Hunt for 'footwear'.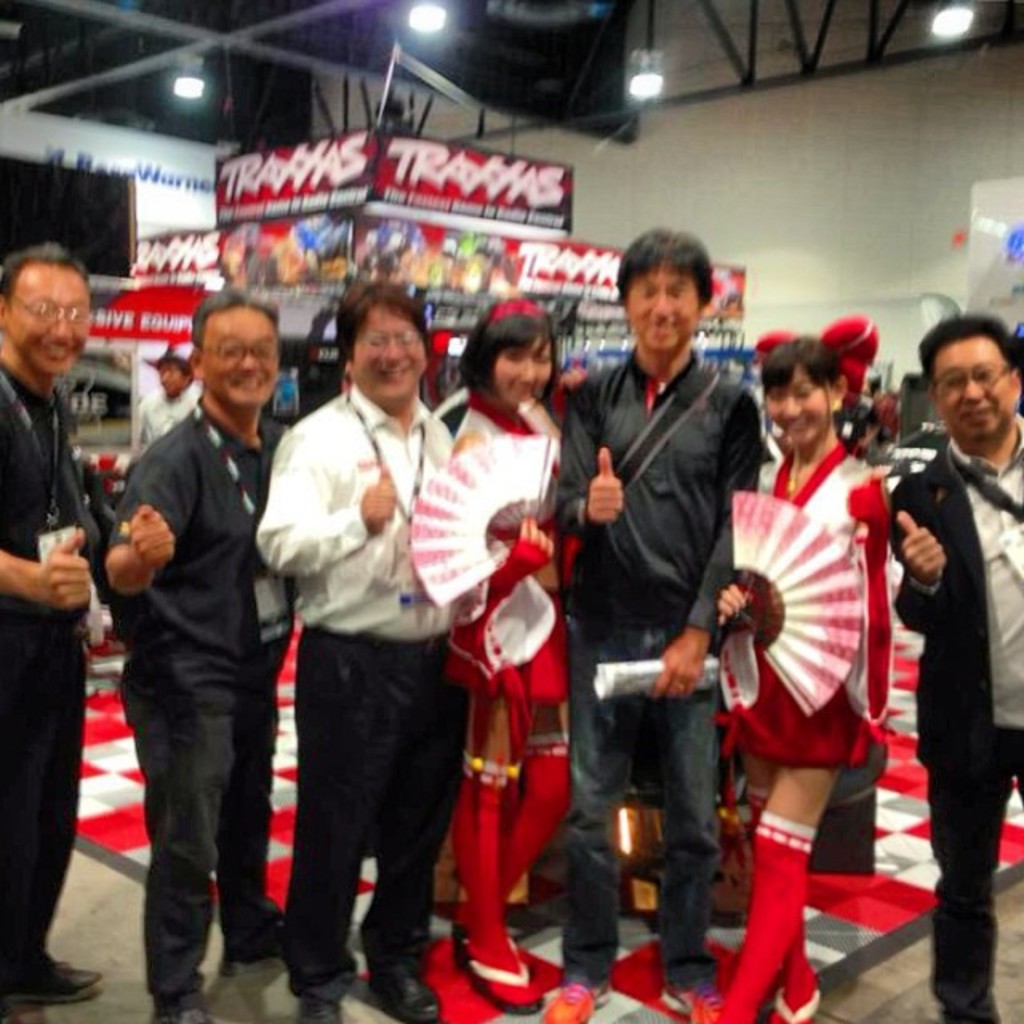
Hunted down at box(536, 984, 622, 1022).
